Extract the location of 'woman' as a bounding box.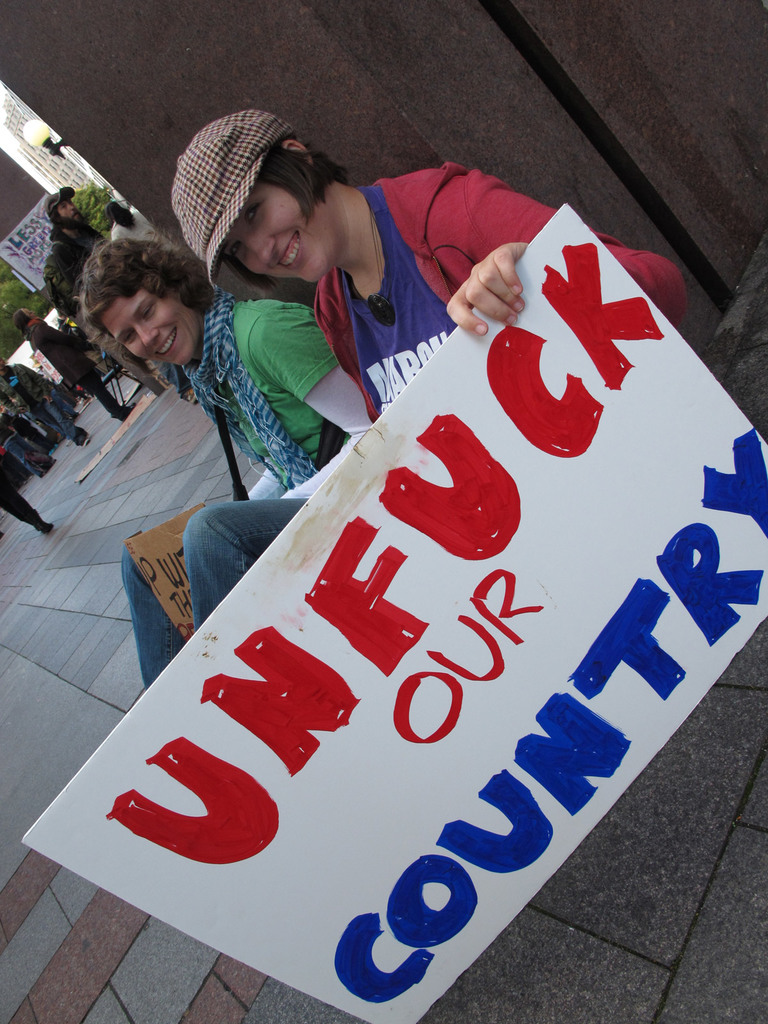
[75, 232, 380, 691].
